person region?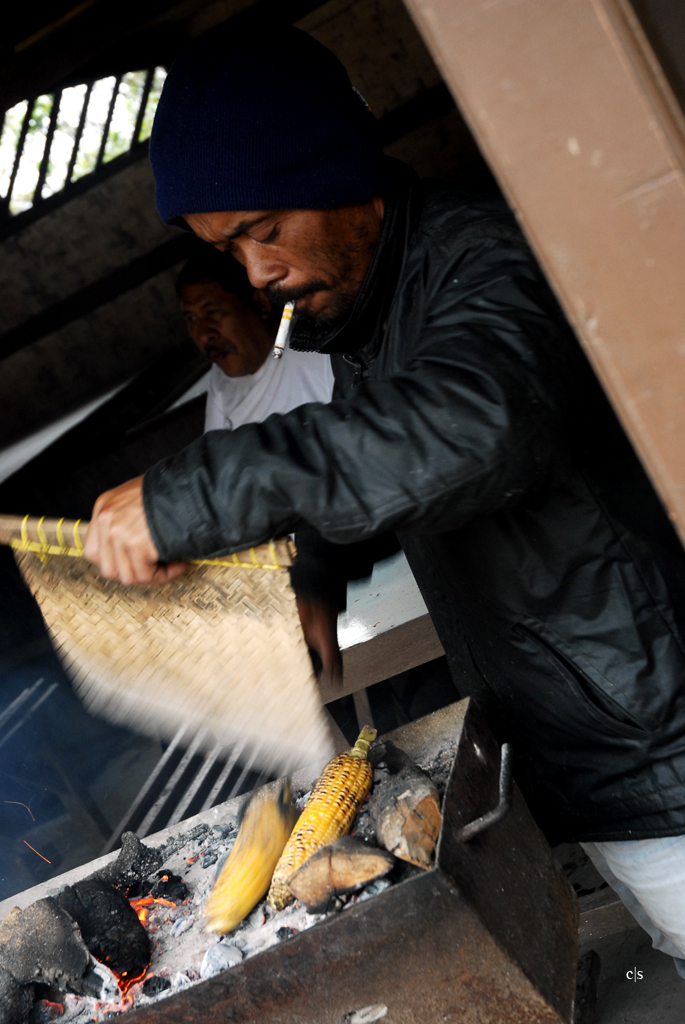
(left=73, top=58, right=617, bottom=931)
